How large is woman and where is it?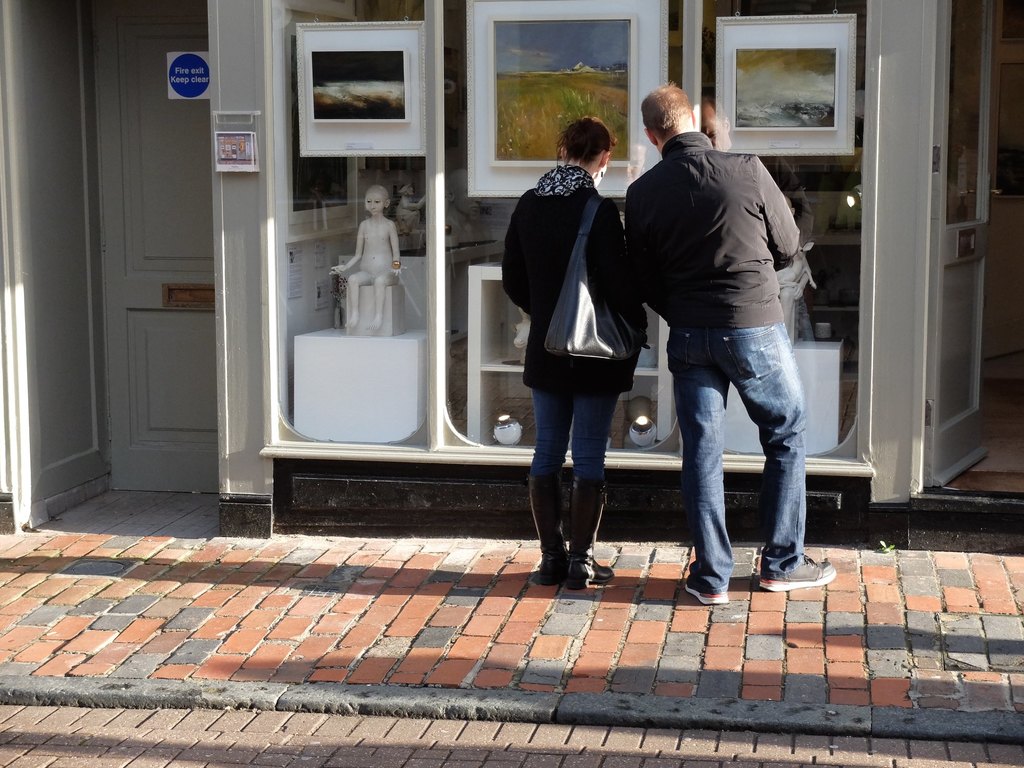
Bounding box: left=502, top=118, right=641, bottom=590.
